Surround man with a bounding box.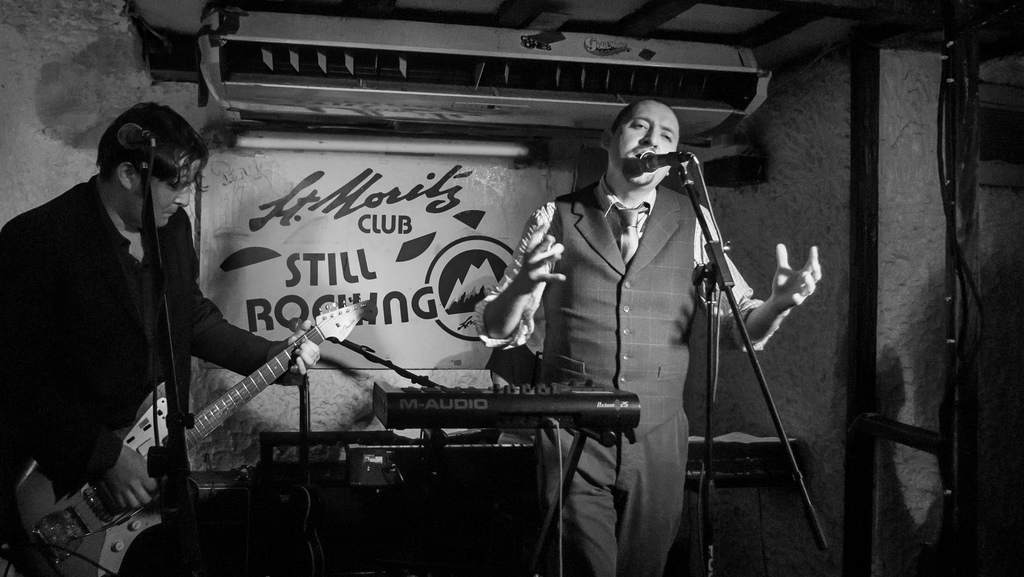
bbox=[474, 100, 826, 576].
